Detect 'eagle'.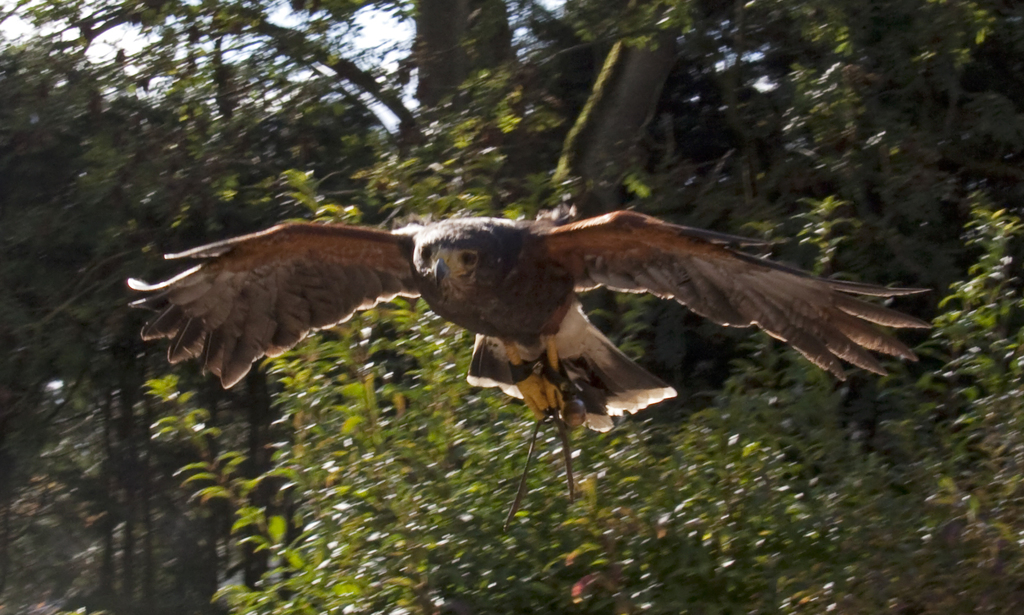
Detected at <bbox>127, 208, 940, 531</bbox>.
